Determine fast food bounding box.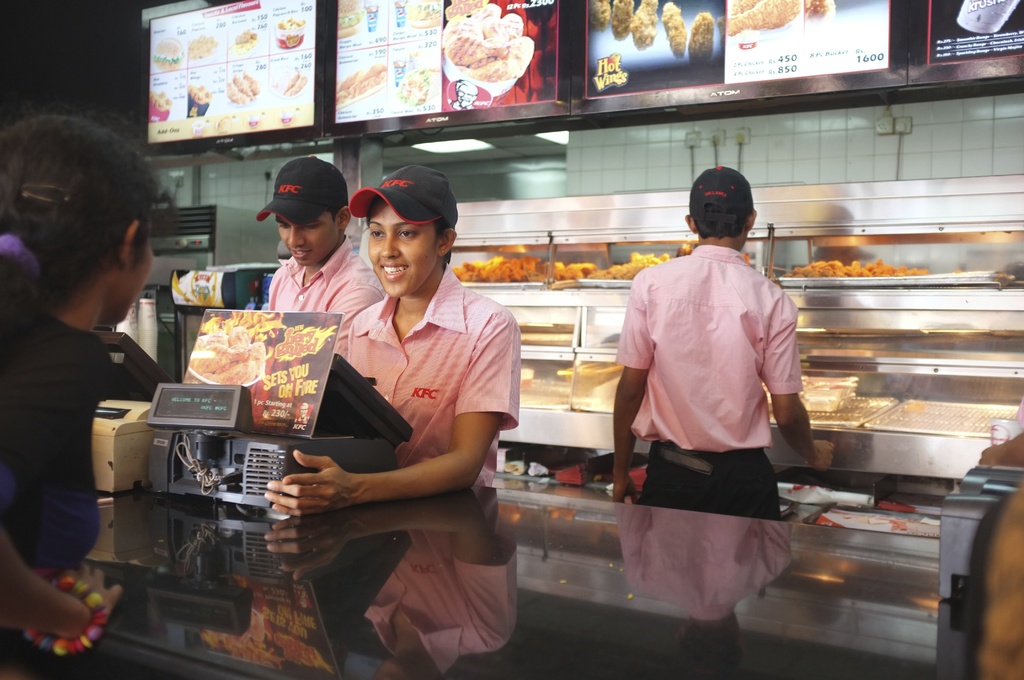
Determined: l=335, t=53, r=392, b=109.
